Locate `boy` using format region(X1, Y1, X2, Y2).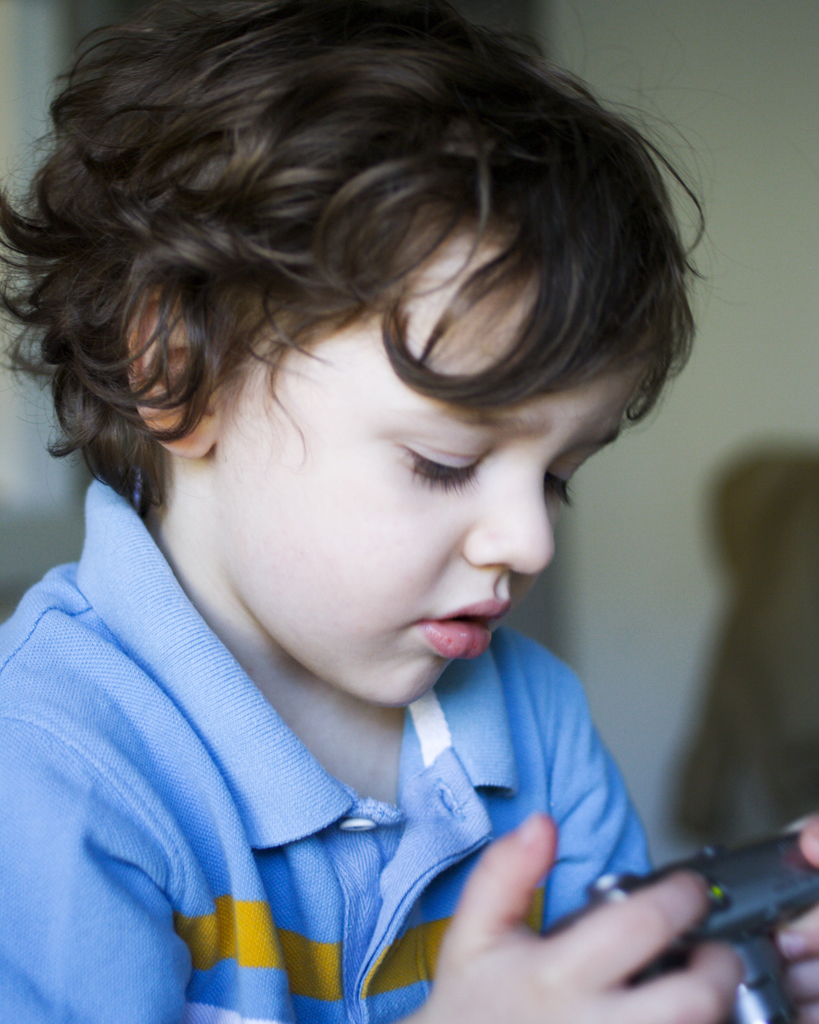
region(1, 0, 726, 1020).
